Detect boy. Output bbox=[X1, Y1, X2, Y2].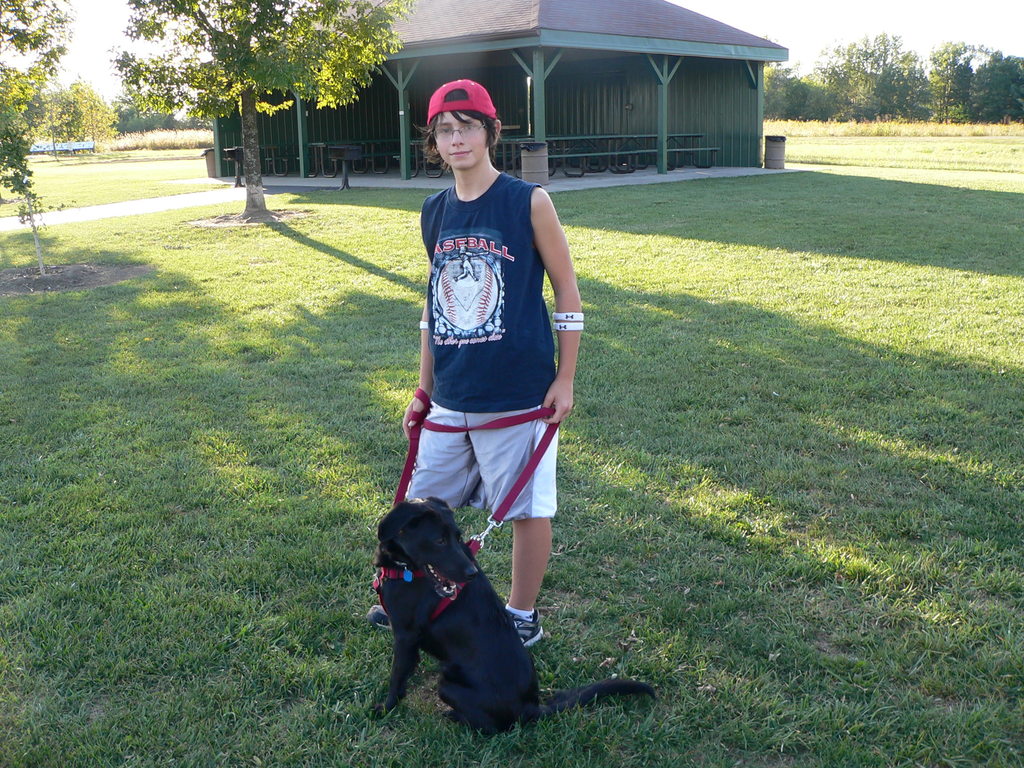
bbox=[364, 94, 597, 689].
